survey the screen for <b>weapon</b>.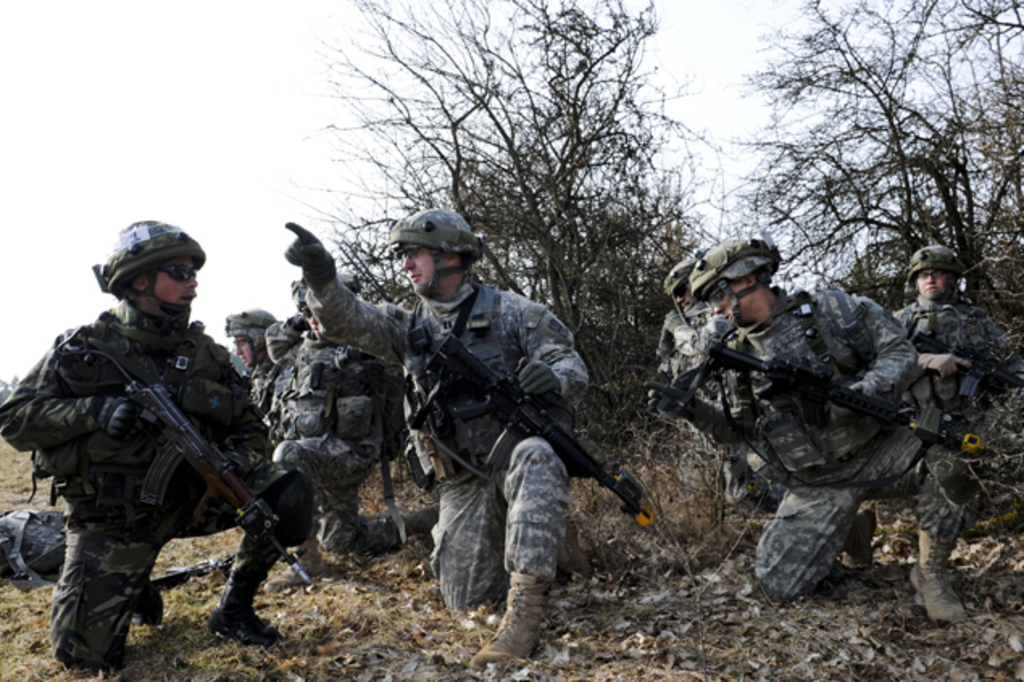
Survey found: {"x1": 908, "y1": 314, "x2": 1022, "y2": 395}.
